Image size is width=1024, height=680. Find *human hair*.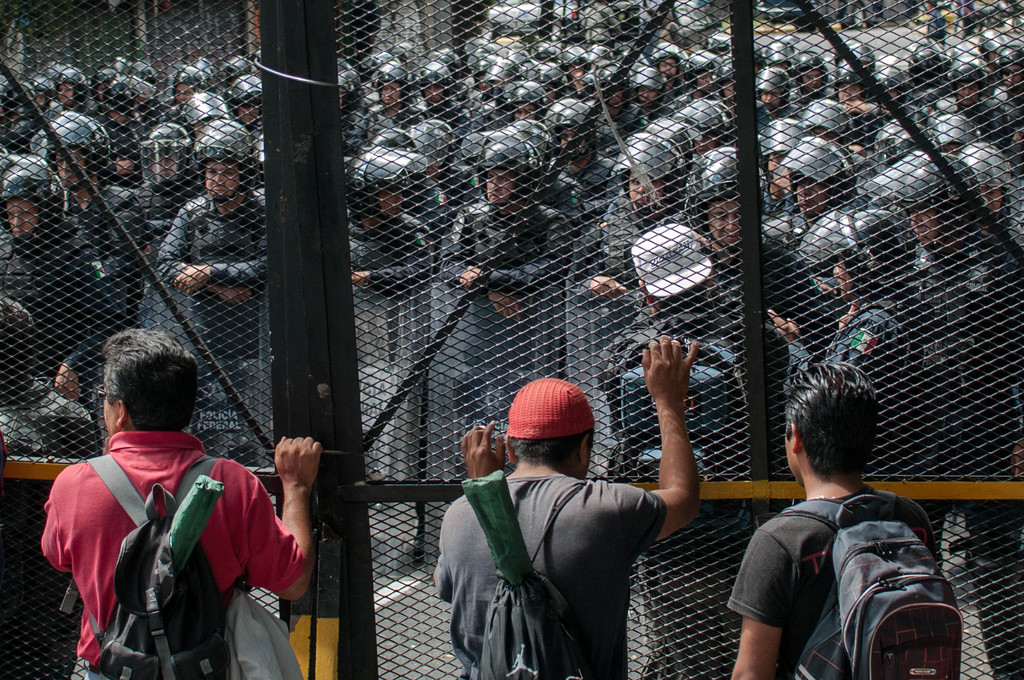
select_region(508, 430, 590, 467).
